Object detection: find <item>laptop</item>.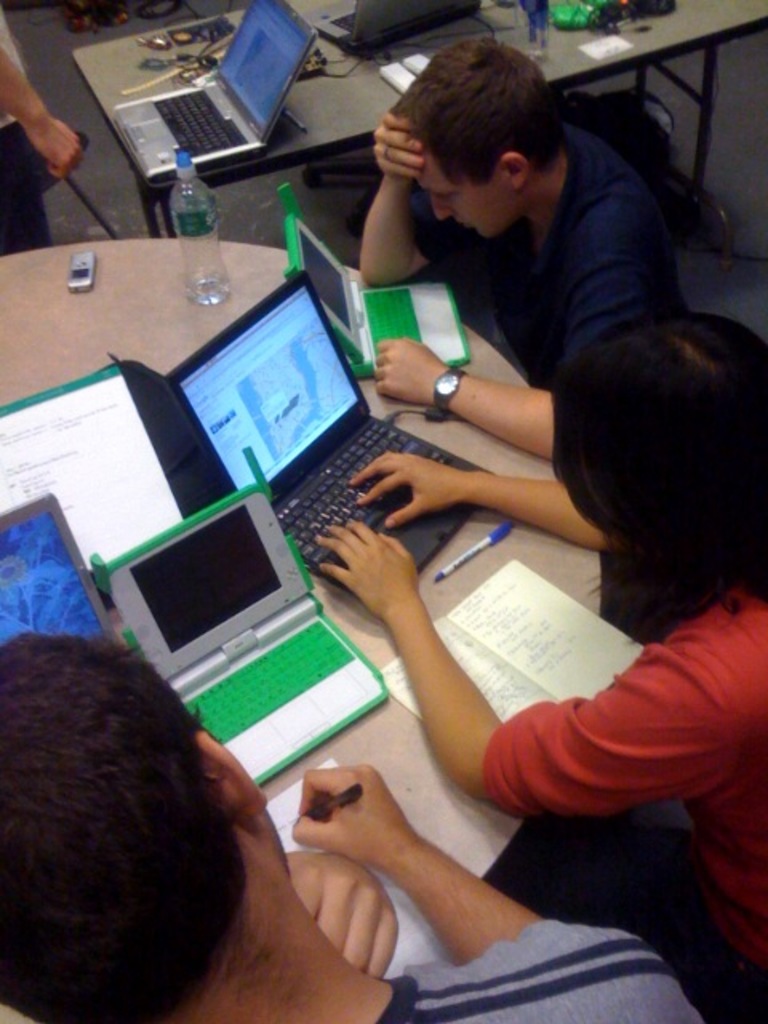
bbox=(280, 179, 472, 379).
